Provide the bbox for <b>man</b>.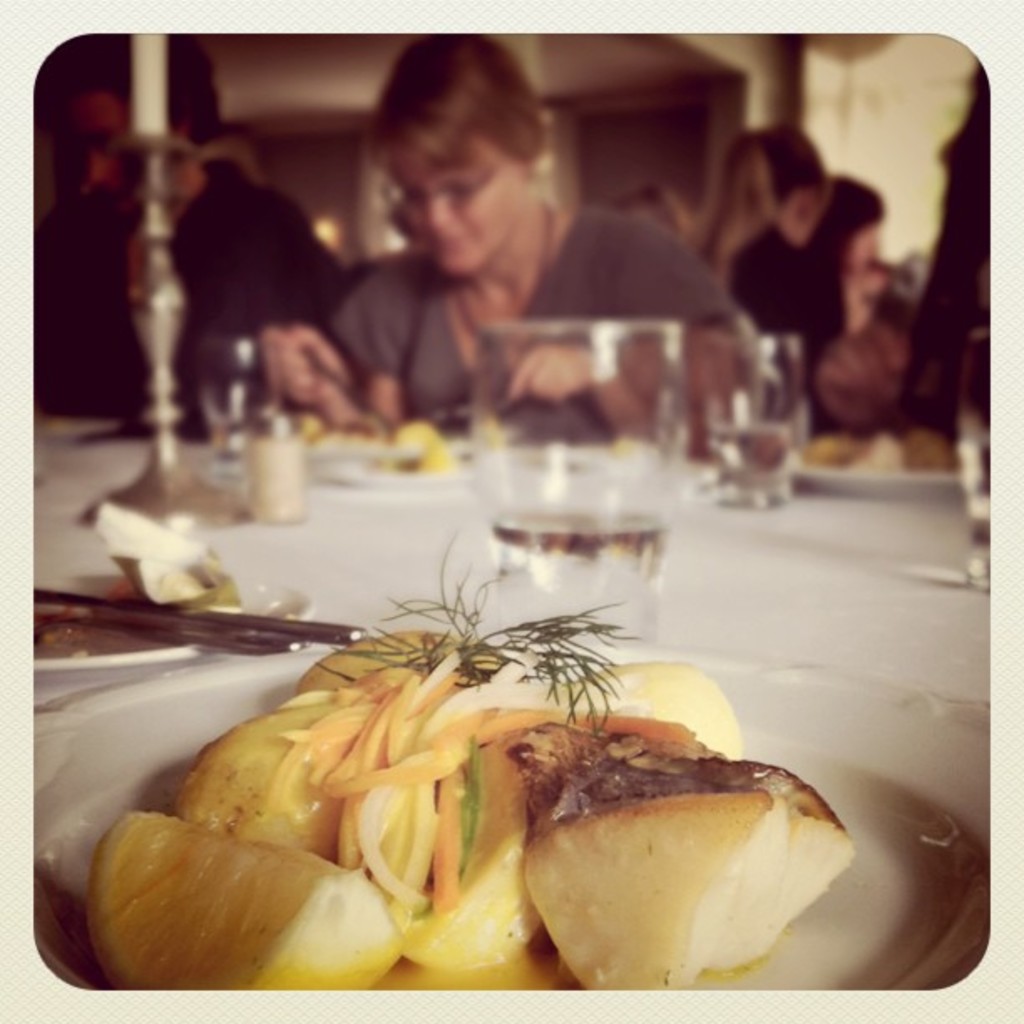
left=30, top=30, right=370, bottom=418.
